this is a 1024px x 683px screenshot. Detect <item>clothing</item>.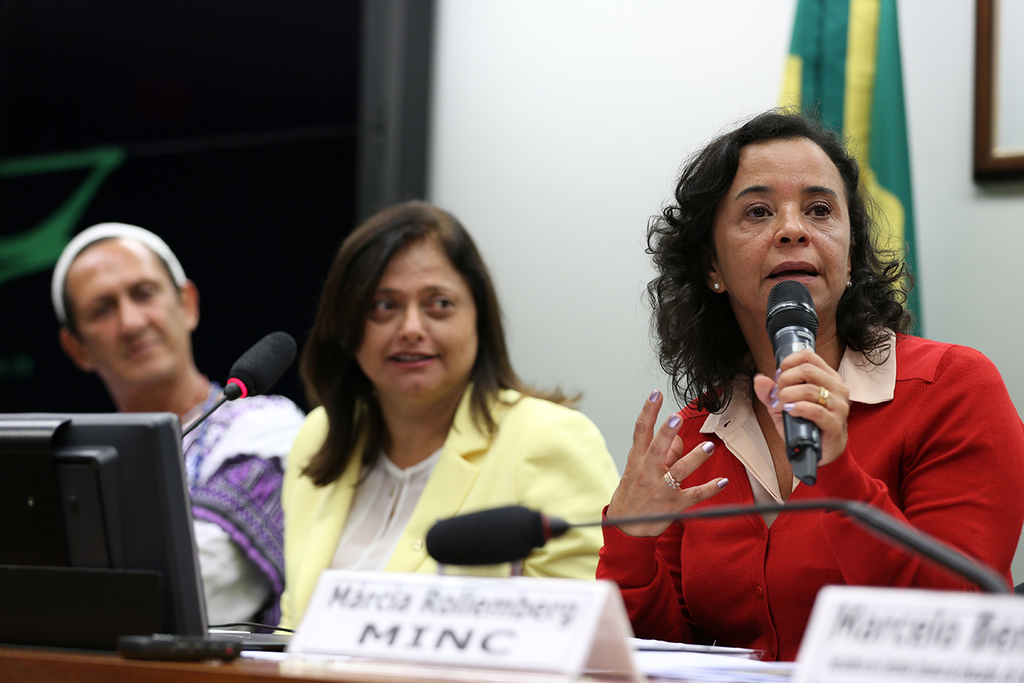
bbox=[280, 373, 625, 637].
